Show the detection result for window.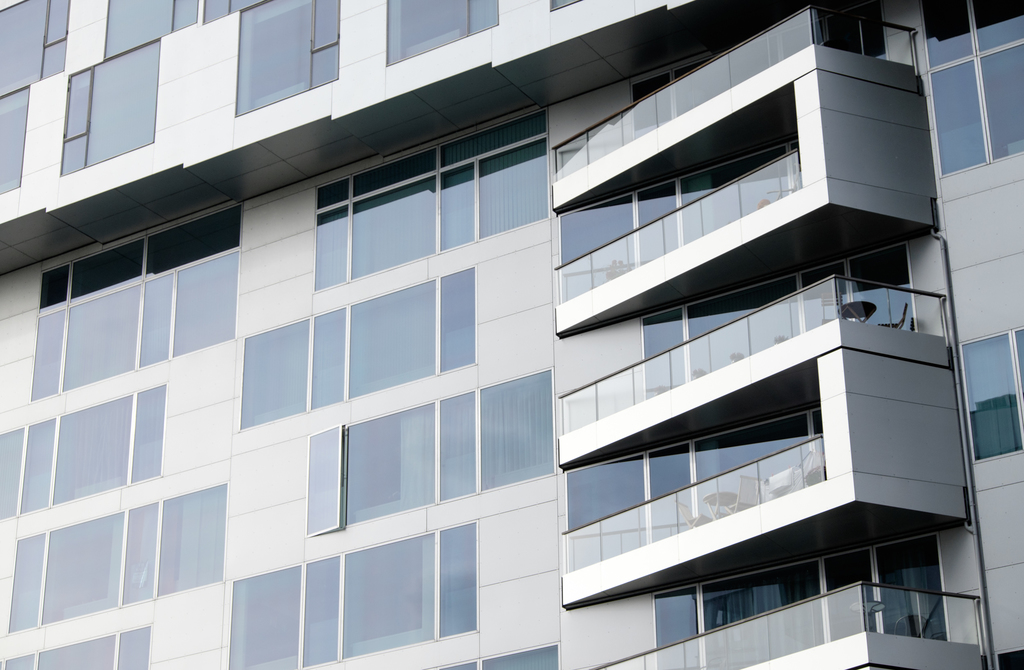
region(382, 0, 499, 65).
